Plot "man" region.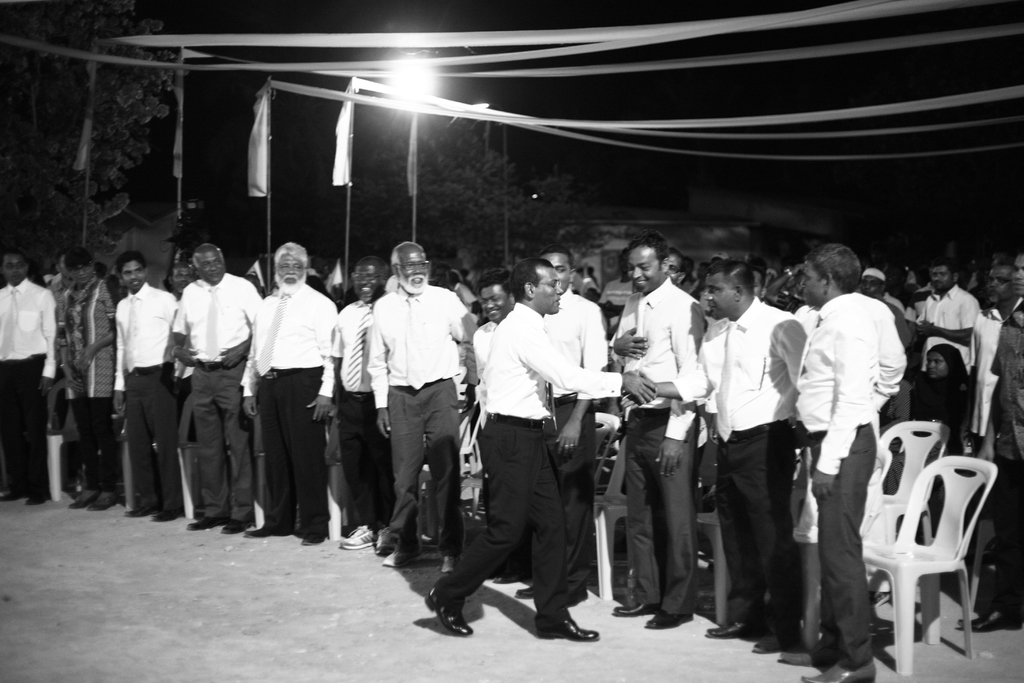
Plotted at [620, 259, 810, 653].
